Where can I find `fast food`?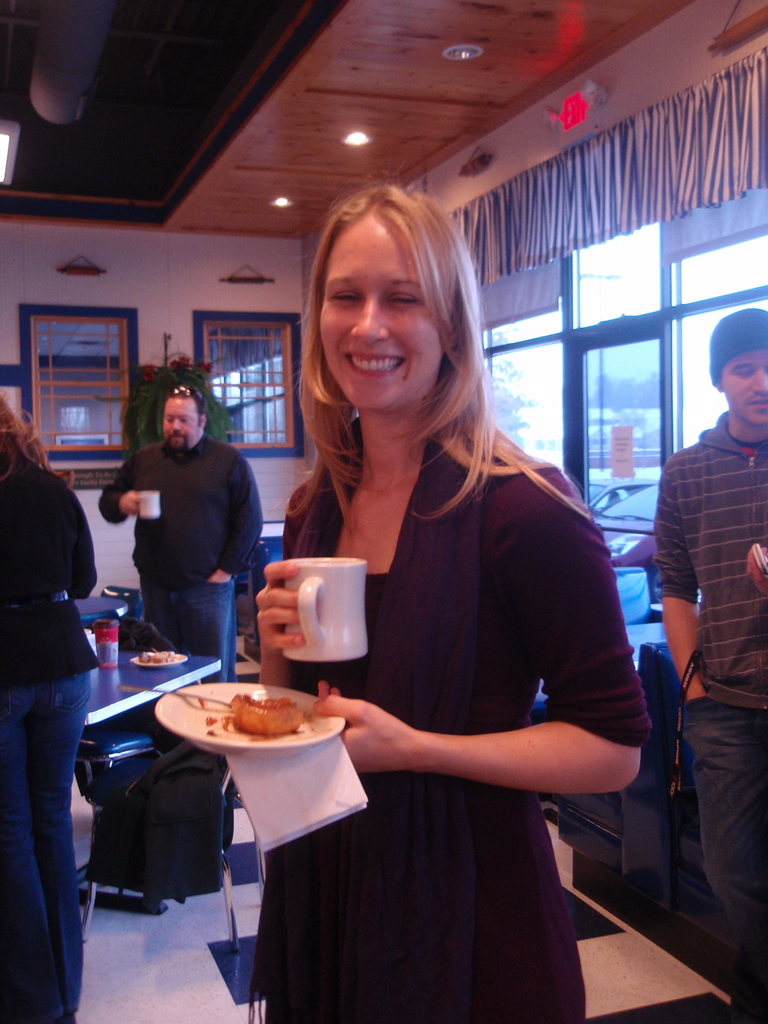
You can find it at crop(236, 688, 300, 735).
